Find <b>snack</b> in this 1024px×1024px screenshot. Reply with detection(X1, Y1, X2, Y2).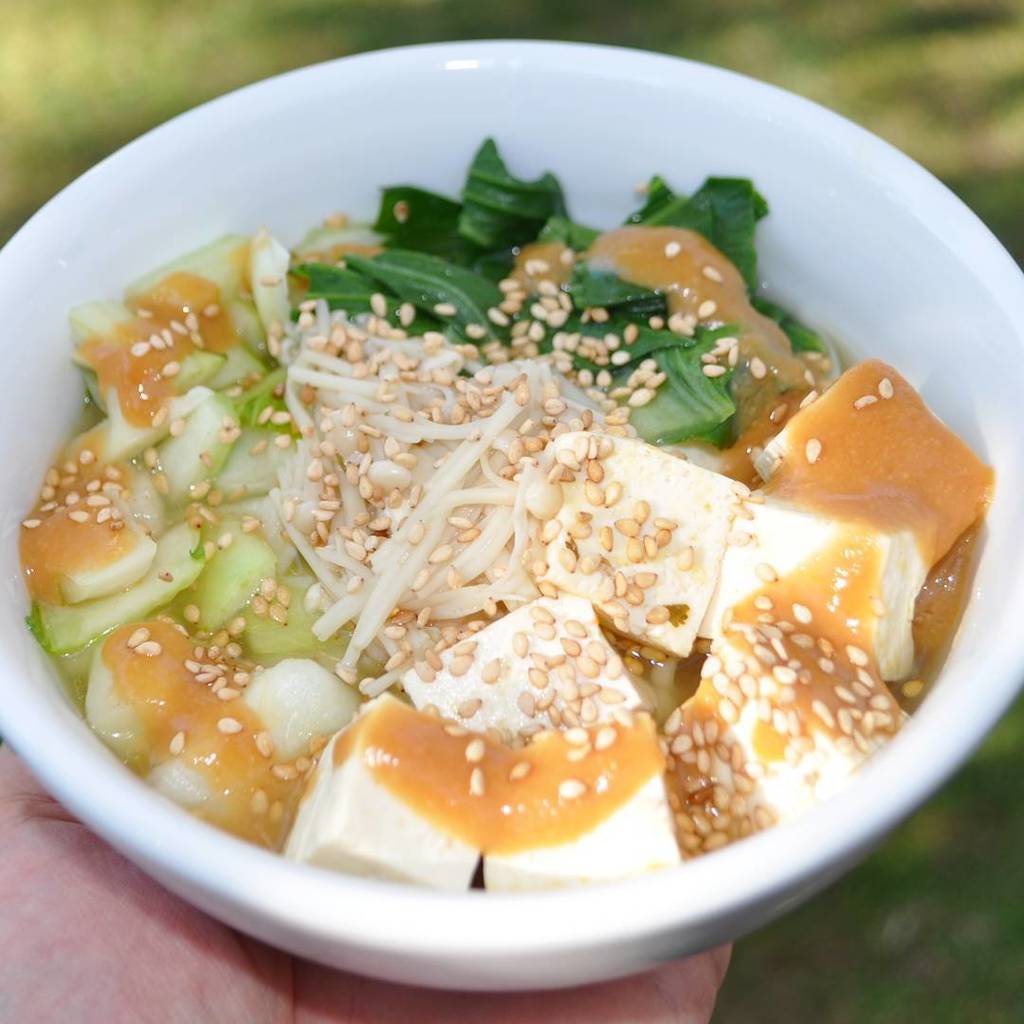
detection(31, 219, 940, 893).
